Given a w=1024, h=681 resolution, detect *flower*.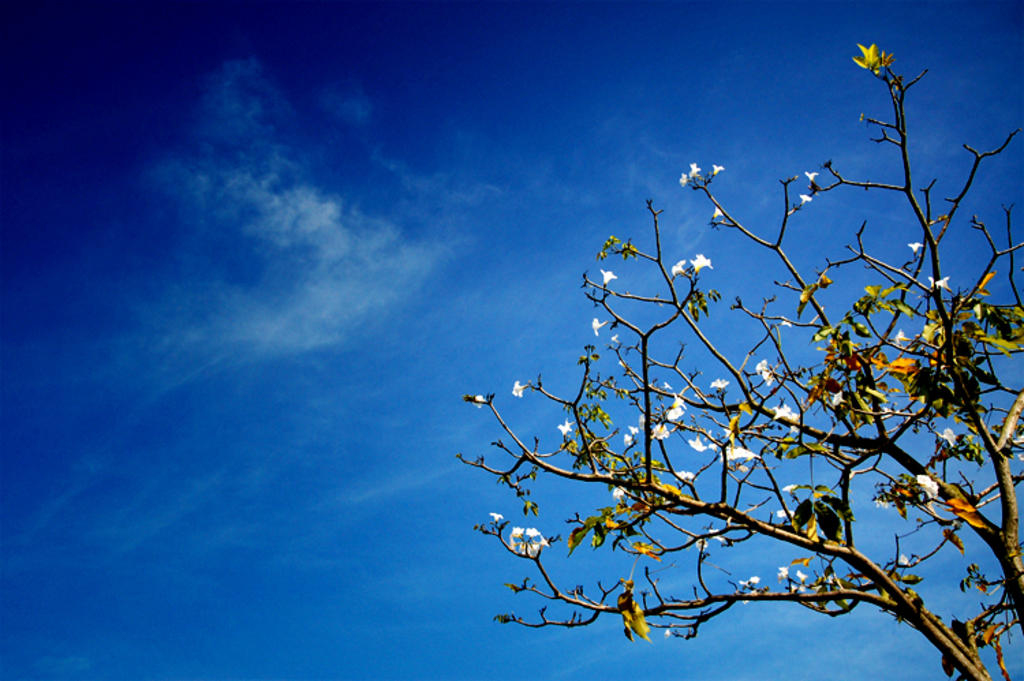
[left=889, top=326, right=909, bottom=344].
